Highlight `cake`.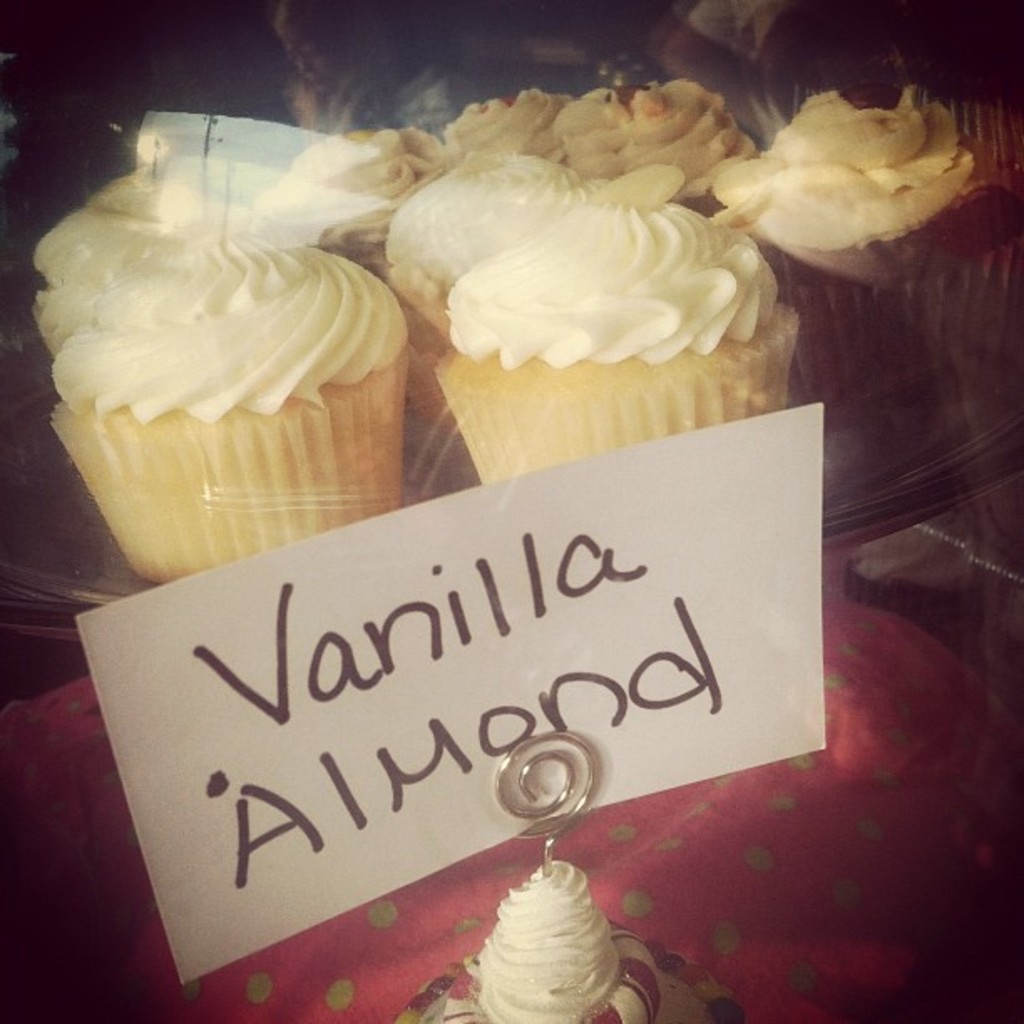
Highlighted region: locate(432, 179, 798, 475).
